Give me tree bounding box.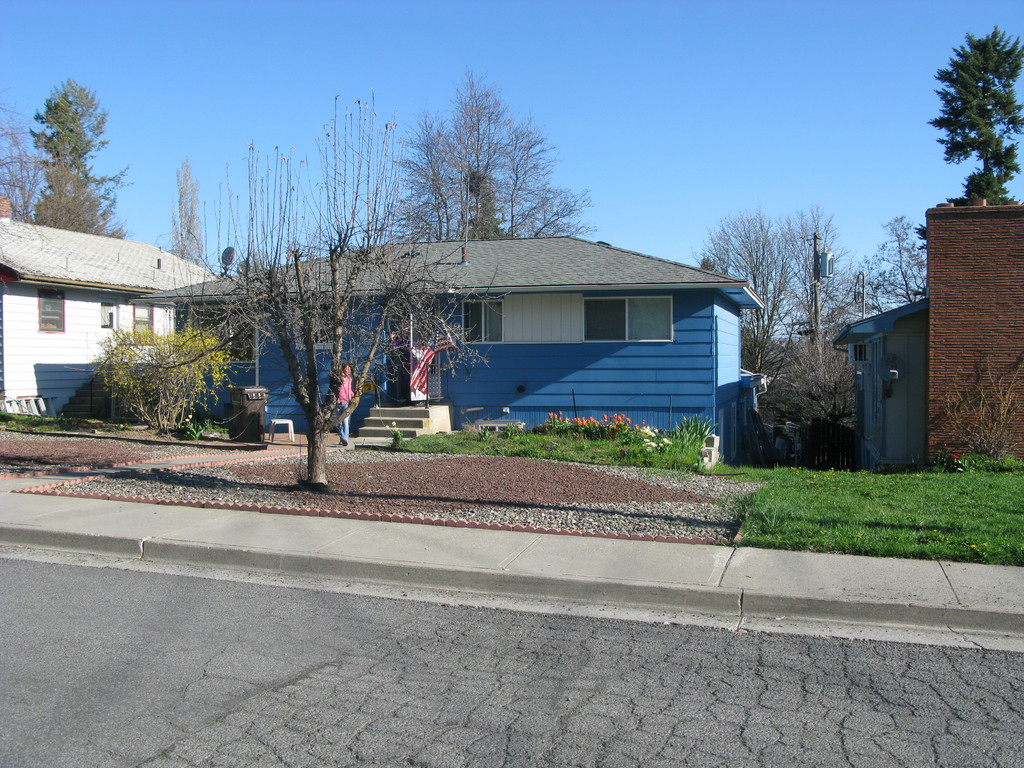
[x1=163, y1=84, x2=515, y2=483].
